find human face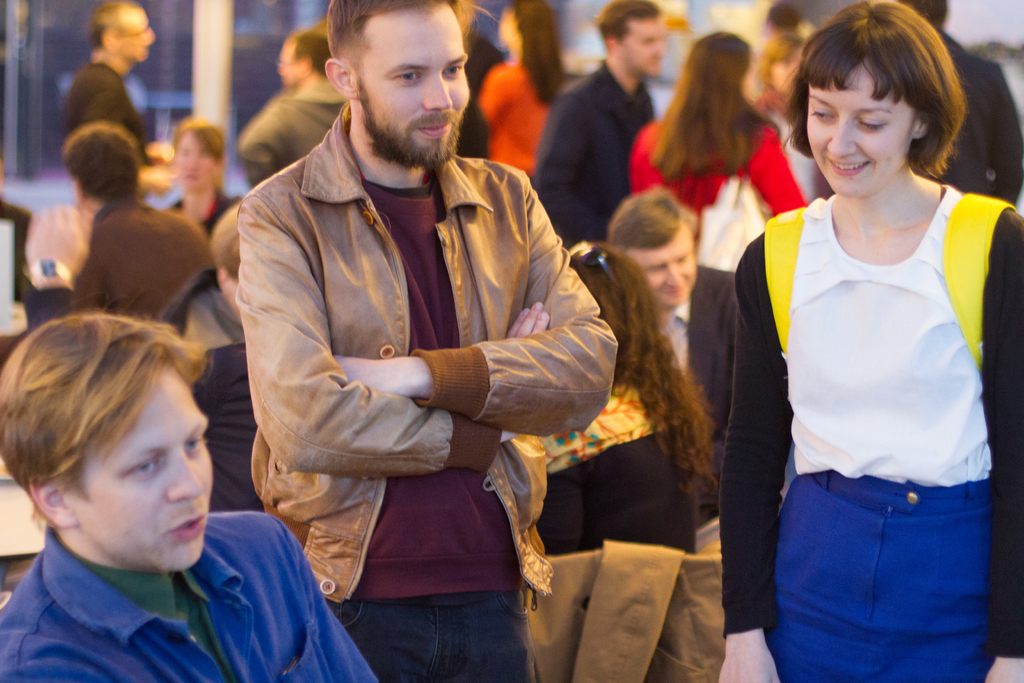
bbox=[633, 220, 700, 309]
